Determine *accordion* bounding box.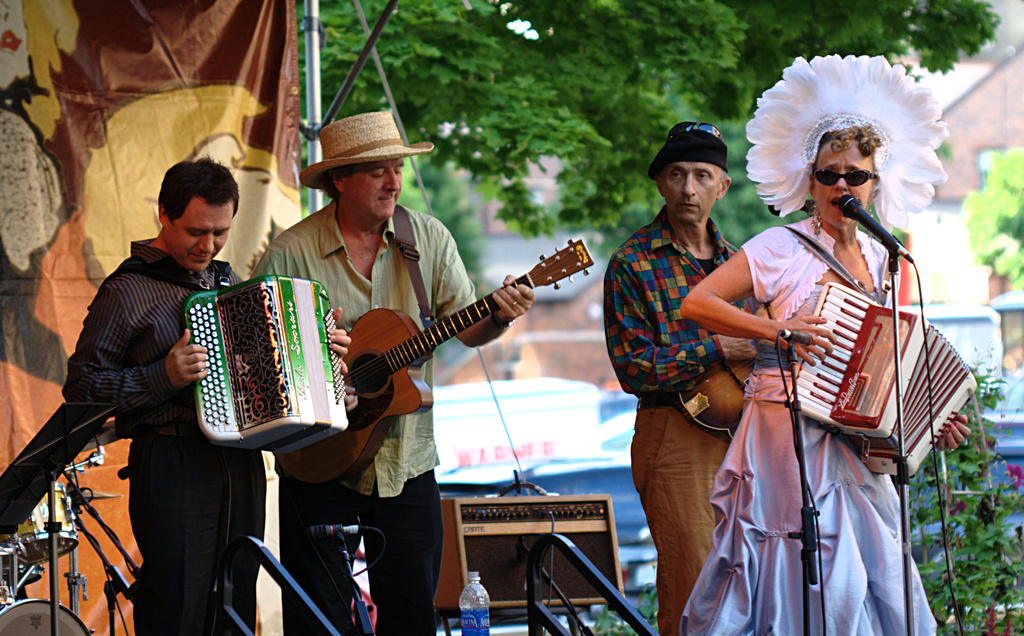
Determined: [x1=787, y1=280, x2=981, y2=476].
